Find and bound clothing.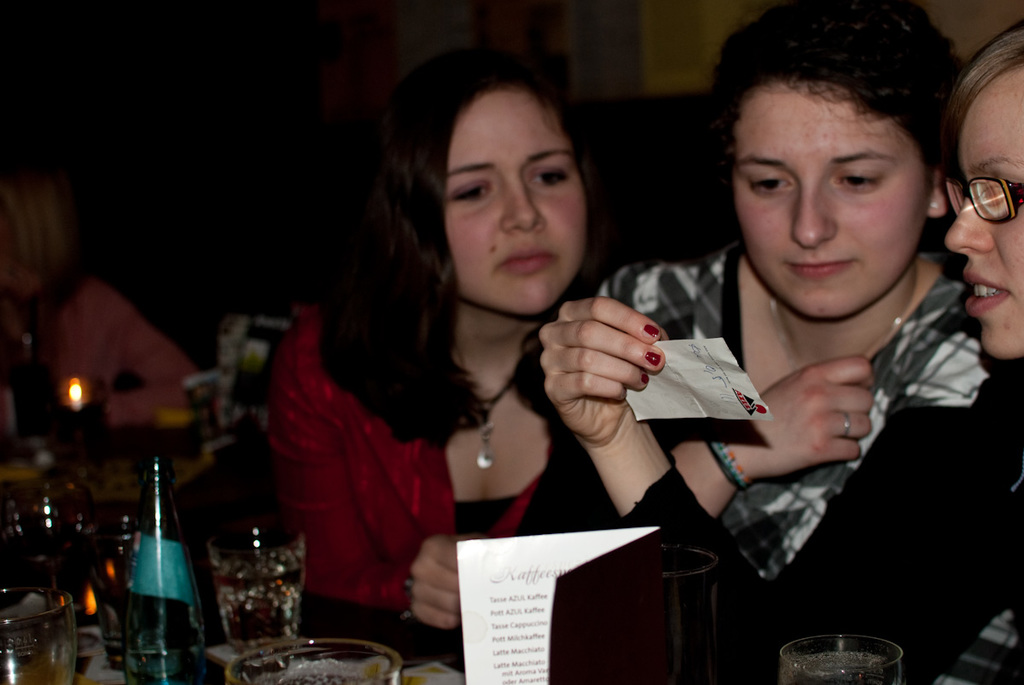
Bound: {"x1": 256, "y1": 316, "x2": 608, "y2": 682}.
